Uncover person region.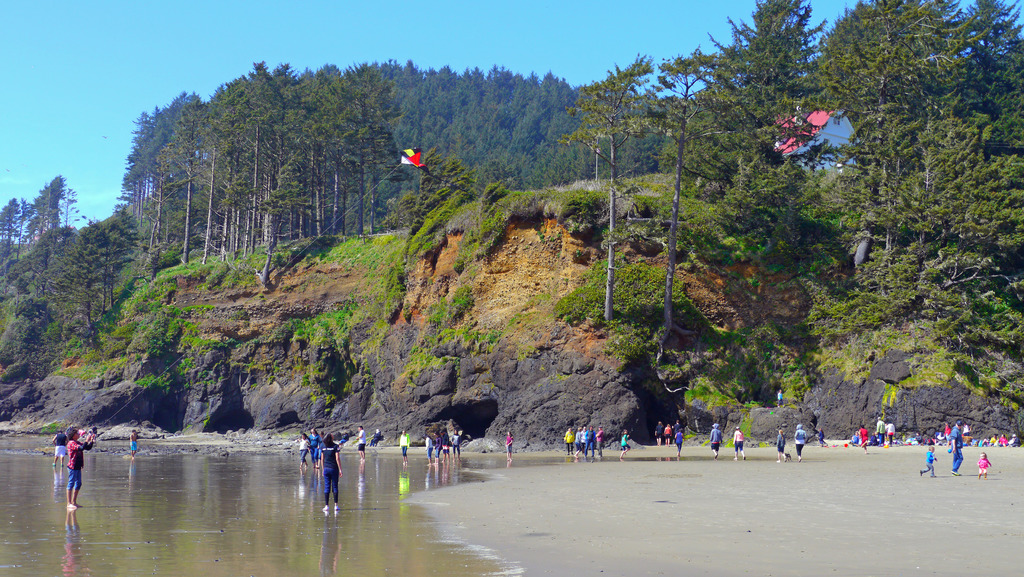
Uncovered: (503,431,512,461).
